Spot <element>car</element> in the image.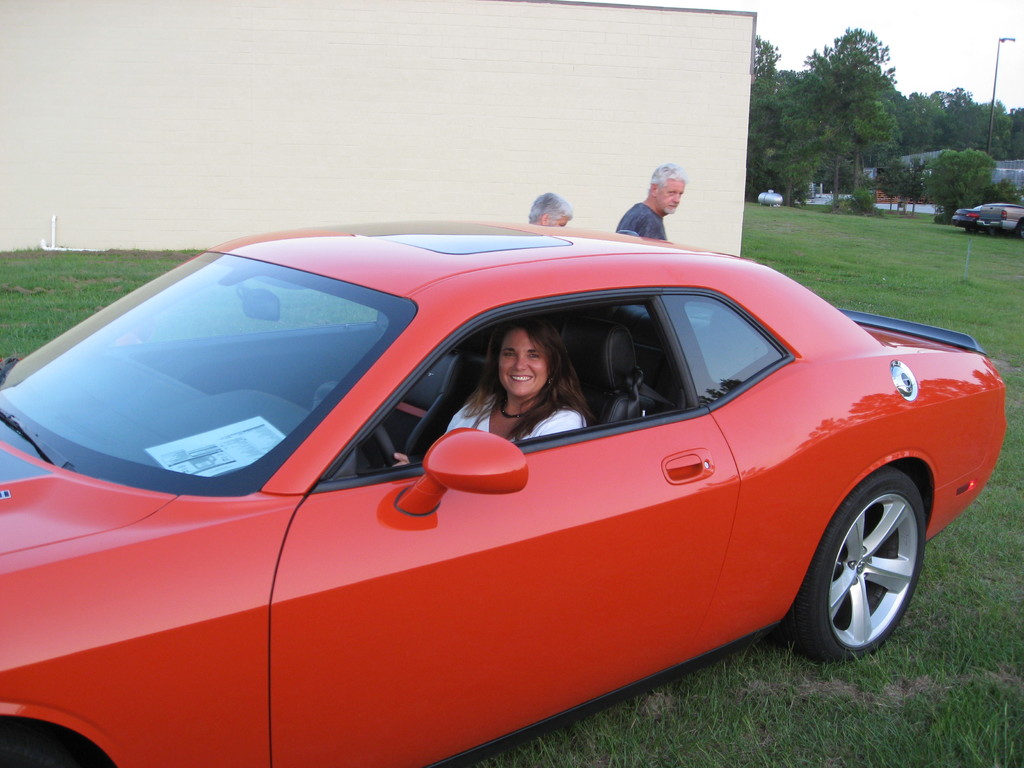
<element>car</element> found at Rect(957, 202, 1010, 228).
